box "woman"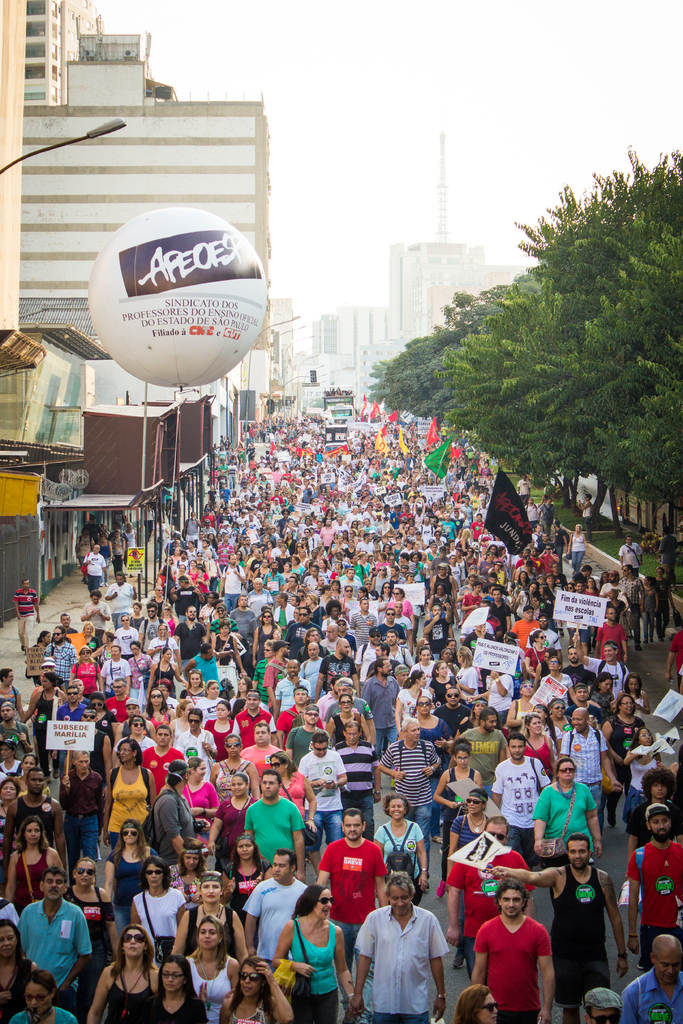
crop(450, 982, 499, 1023)
